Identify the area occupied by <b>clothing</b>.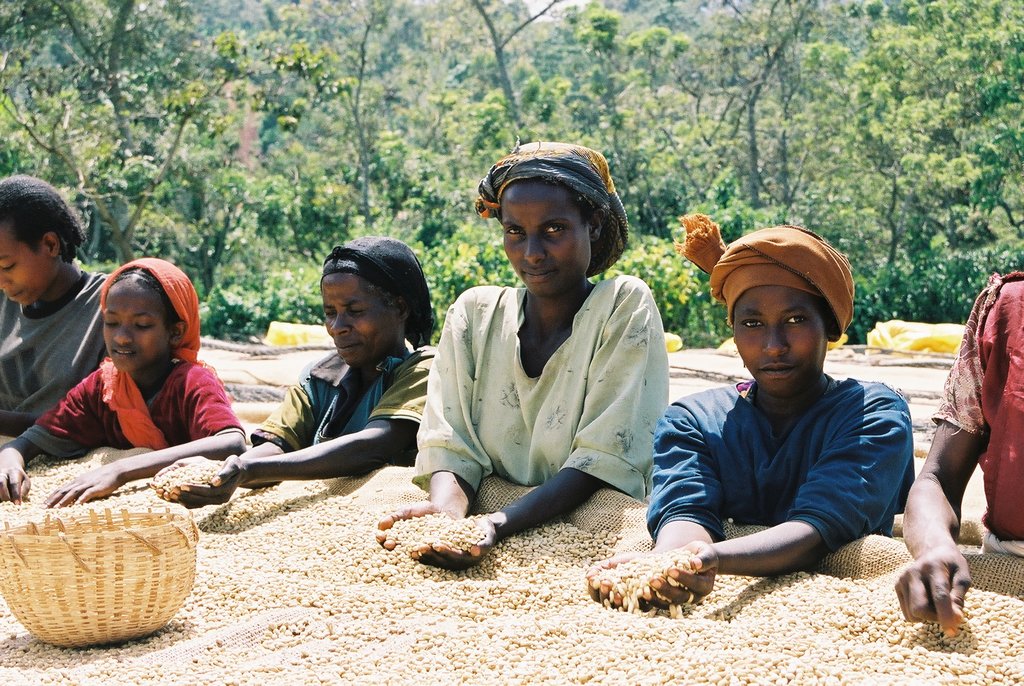
Area: bbox=[931, 266, 1023, 553].
